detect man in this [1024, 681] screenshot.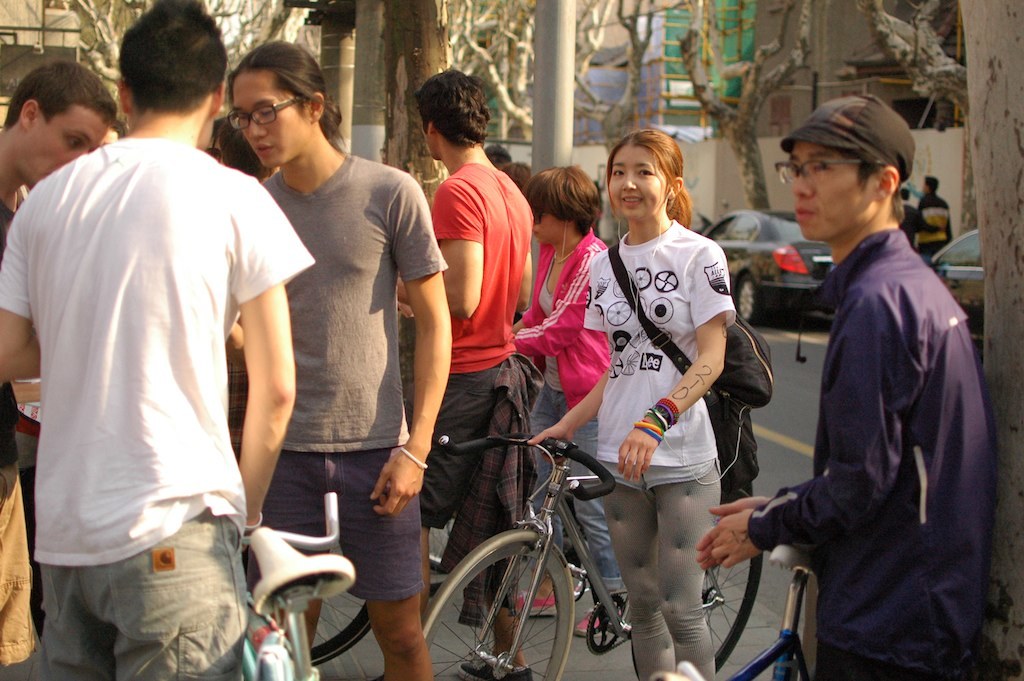
Detection: {"left": 914, "top": 172, "right": 959, "bottom": 269}.
